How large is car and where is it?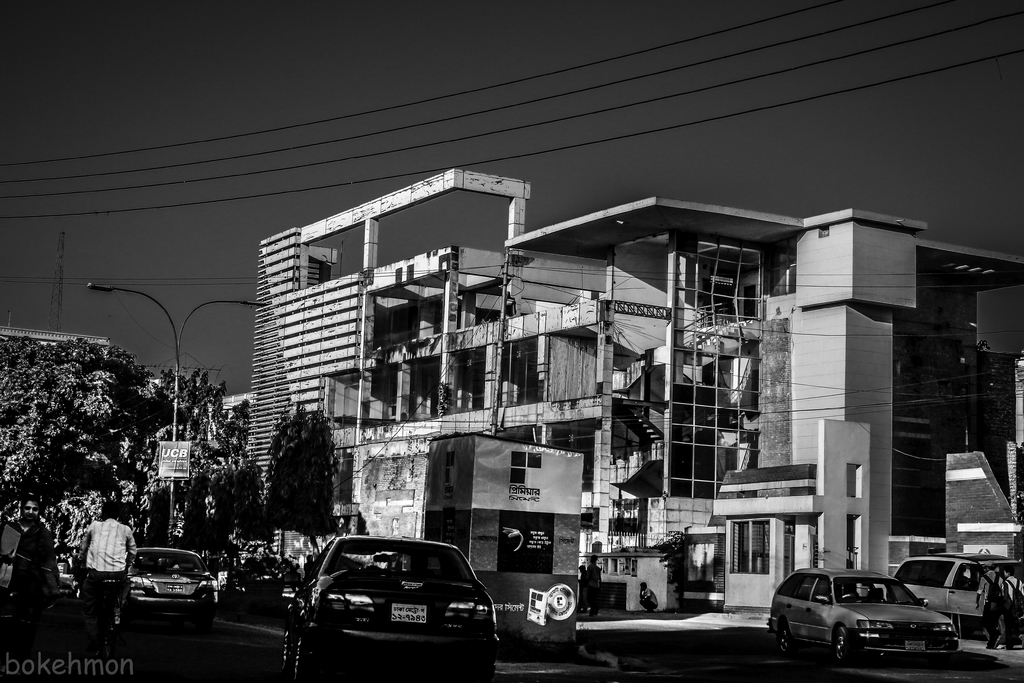
Bounding box: (left=767, top=572, right=968, bottom=670).
